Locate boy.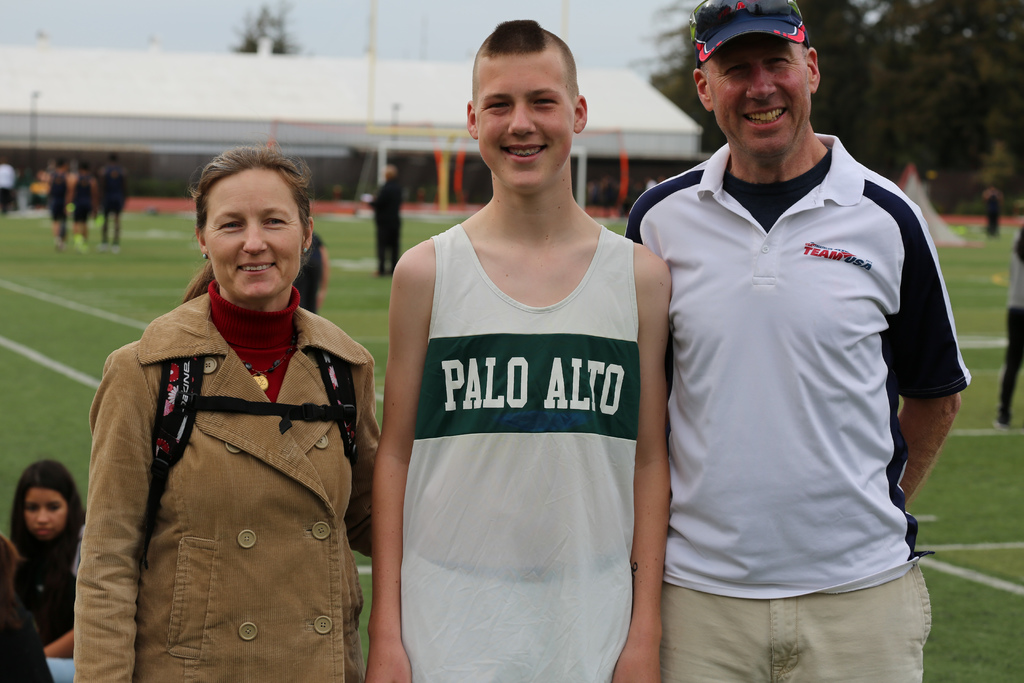
Bounding box: [374, 14, 659, 682].
